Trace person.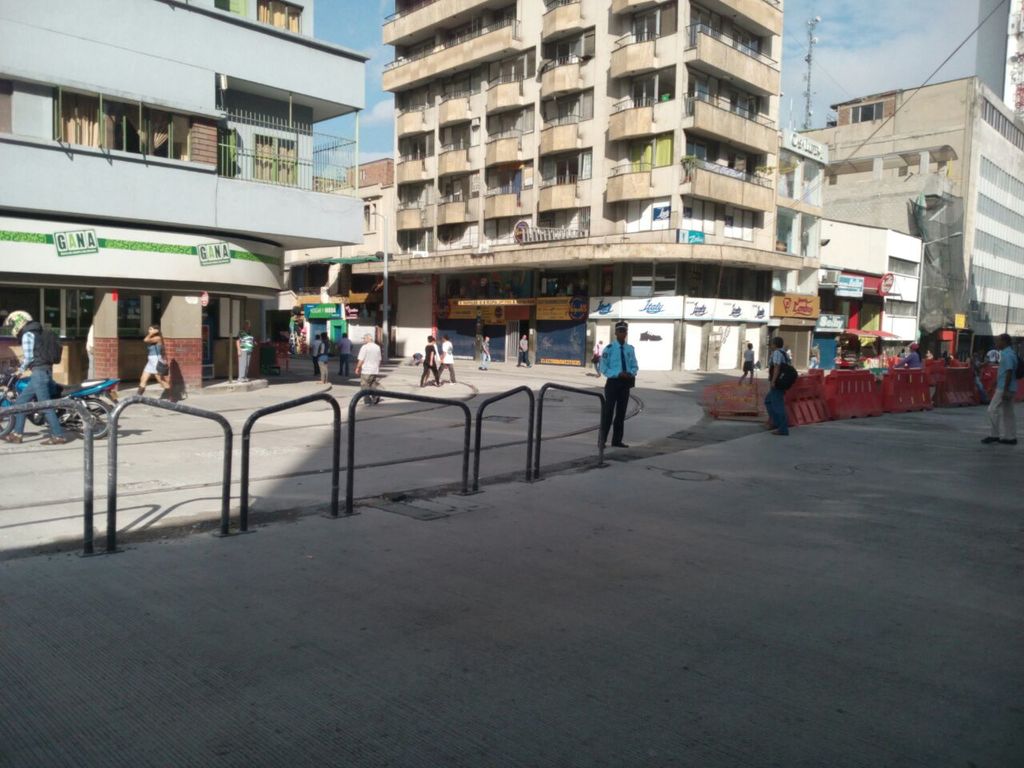
Traced to {"left": 594, "top": 317, "right": 641, "bottom": 452}.
